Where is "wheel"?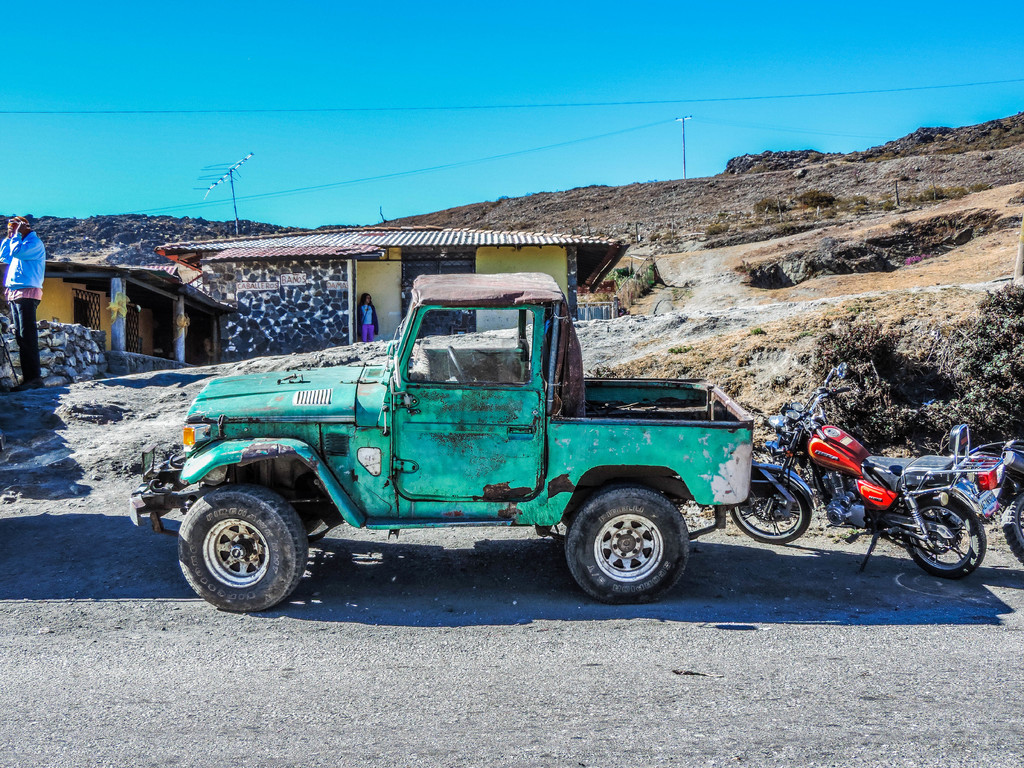
[728, 479, 810, 547].
